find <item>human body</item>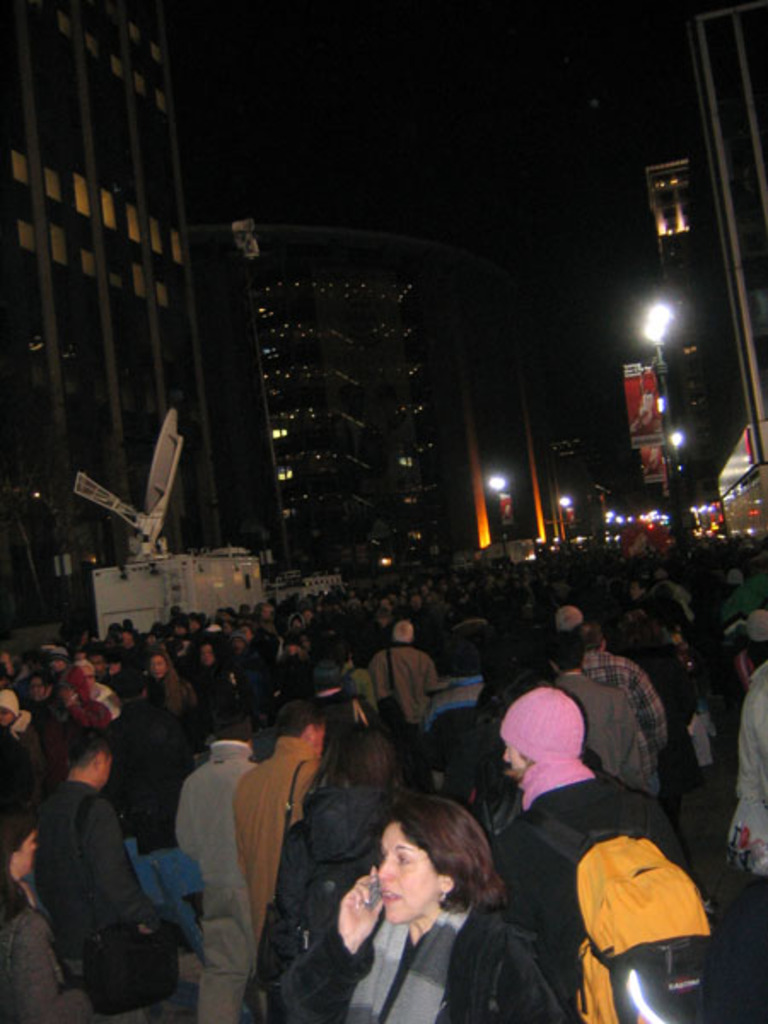
(305,795,524,1021)
